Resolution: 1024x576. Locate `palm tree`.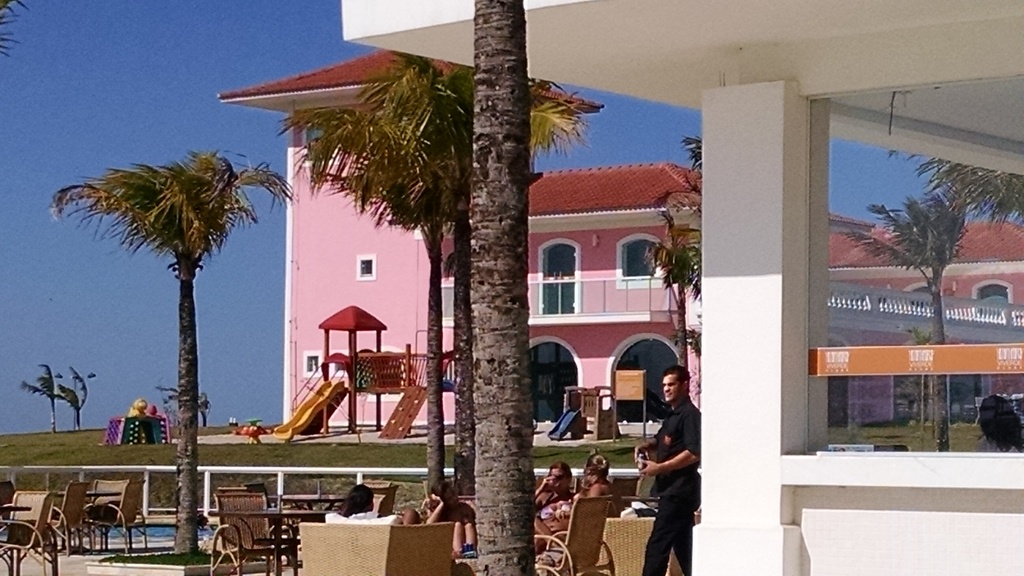
(881,192,947,428).
